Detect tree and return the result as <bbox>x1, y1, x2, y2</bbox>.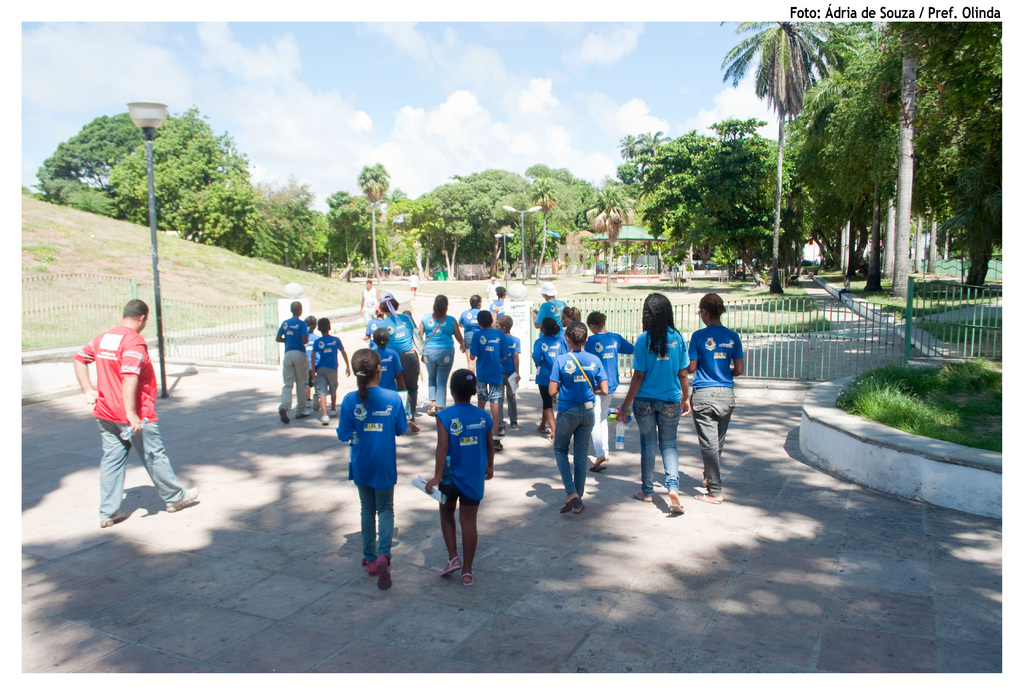
<bbox>319, 183, 364, 272</bbox>.
